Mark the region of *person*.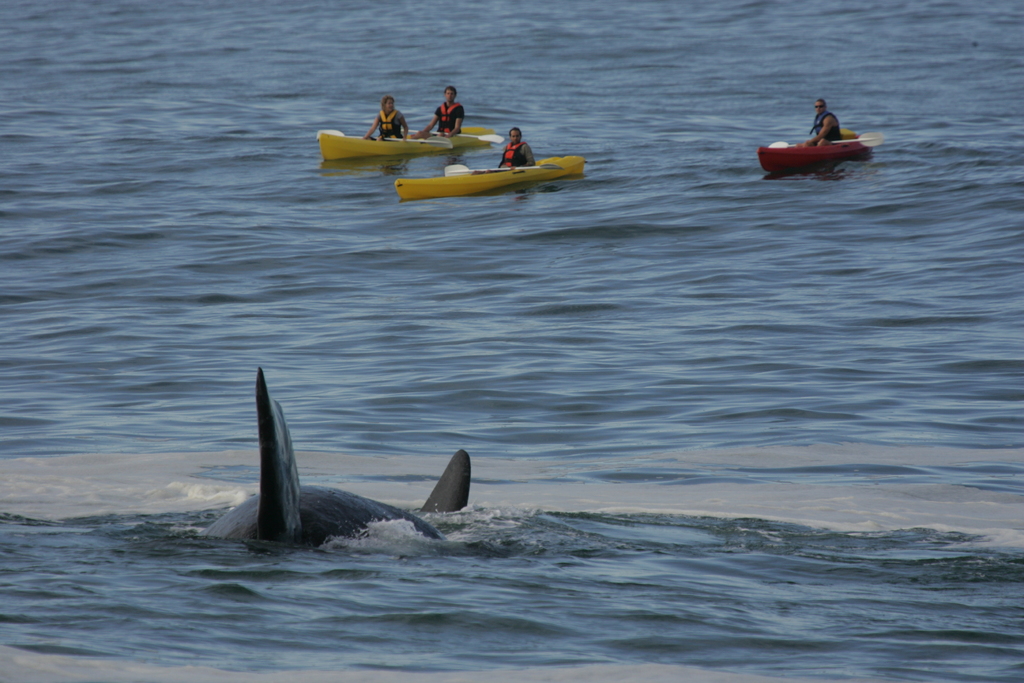
Region: [left=364, top=93, right=410, bottom=140].
